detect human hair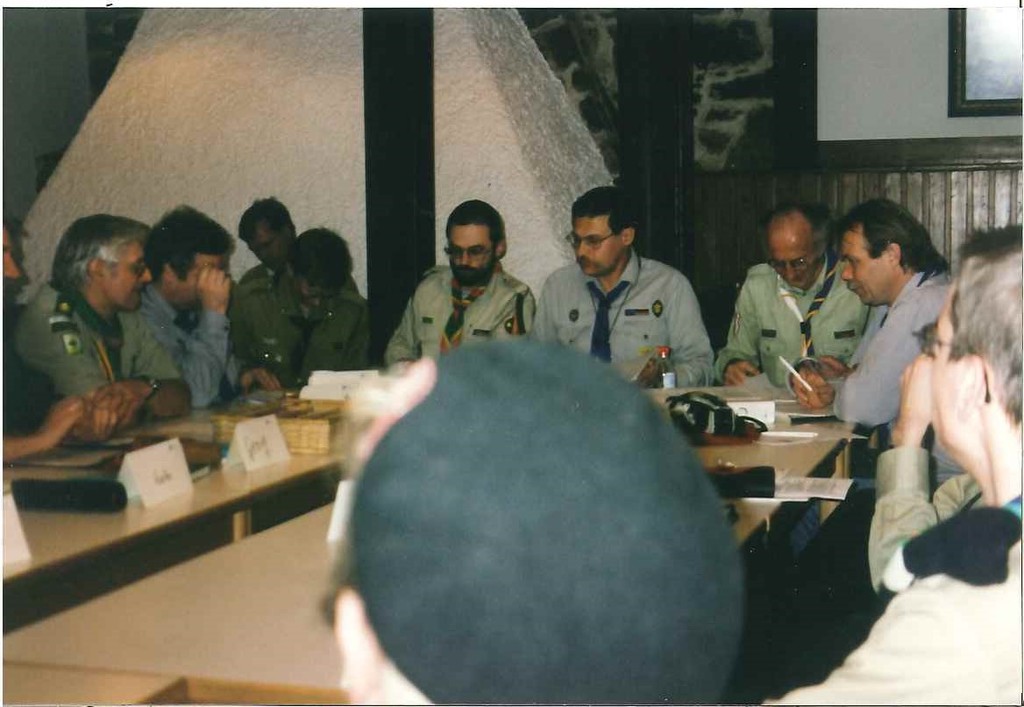
757, 203, 826, 262
